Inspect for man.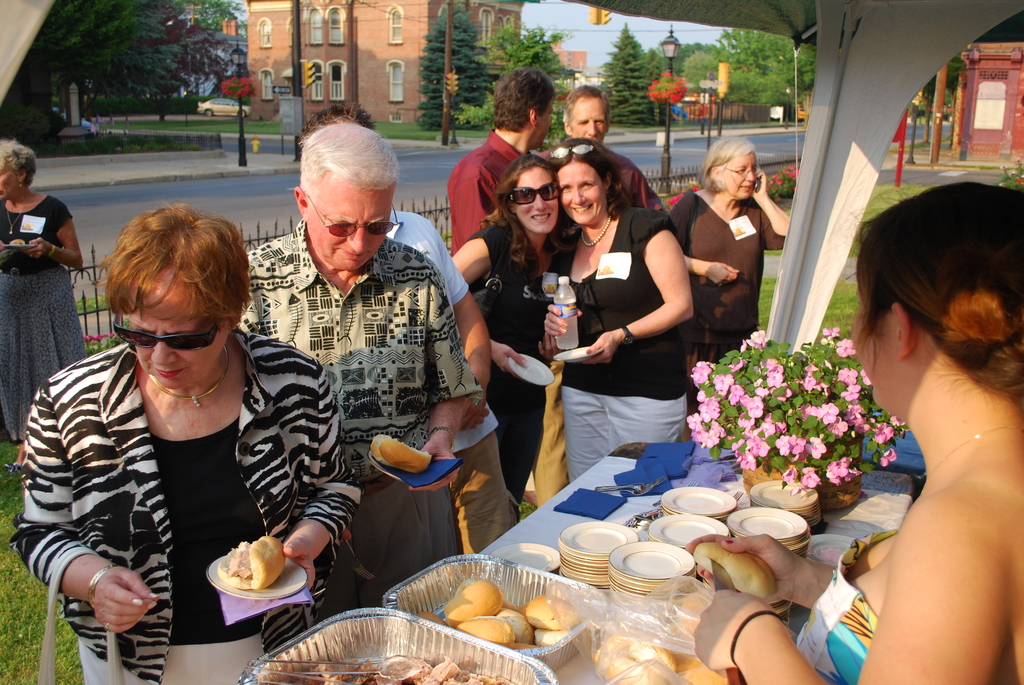
Inspection: {"x1": 232, "y1": 138, "x2": 467, "y2": 577}.
